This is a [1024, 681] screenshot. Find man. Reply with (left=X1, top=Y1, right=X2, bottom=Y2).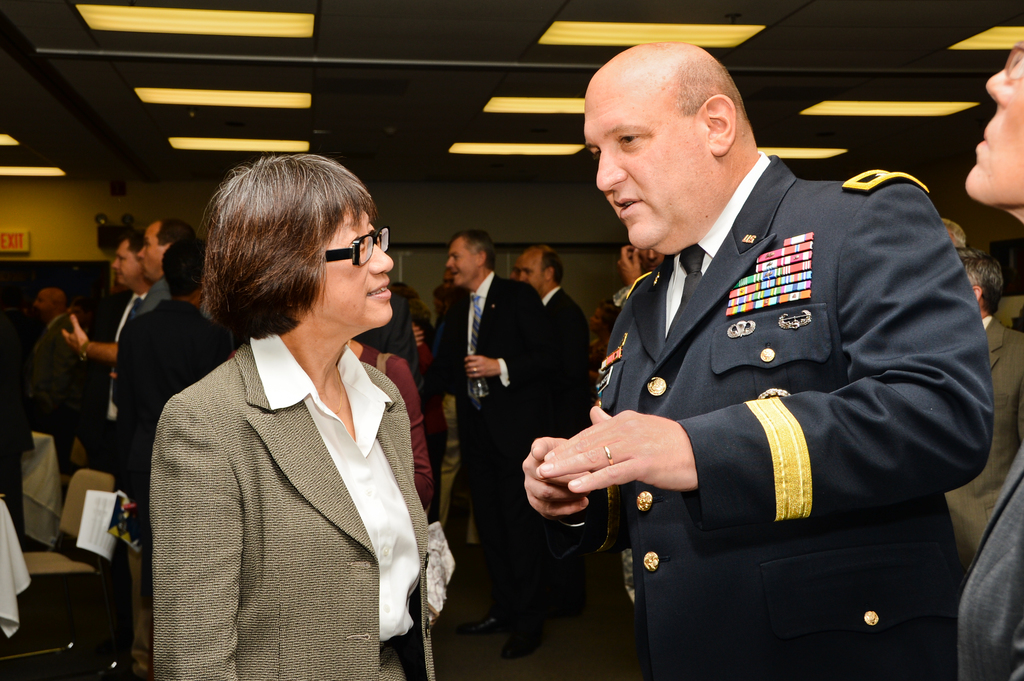
(left=492, top=57, right=970, bottom=680).
